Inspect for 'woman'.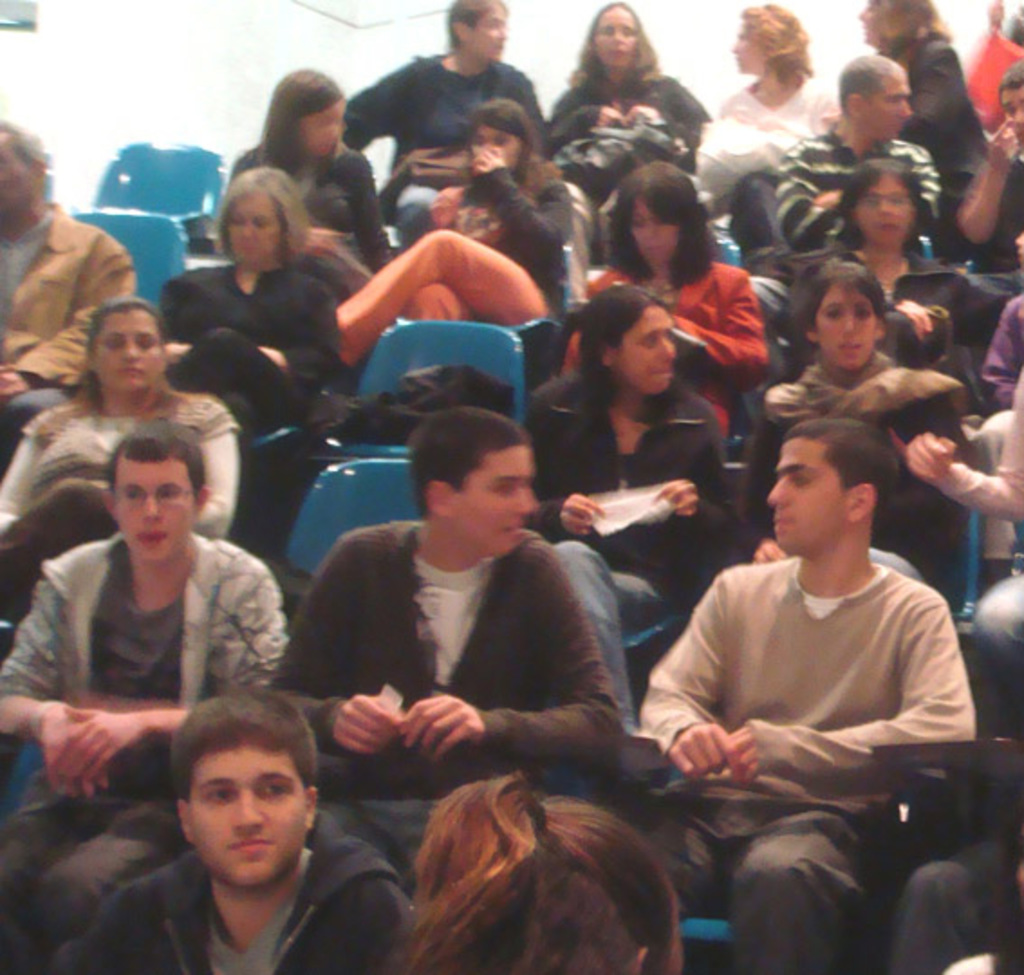
Inspection: x1=235, y1=60, x2=392, y2=282.
